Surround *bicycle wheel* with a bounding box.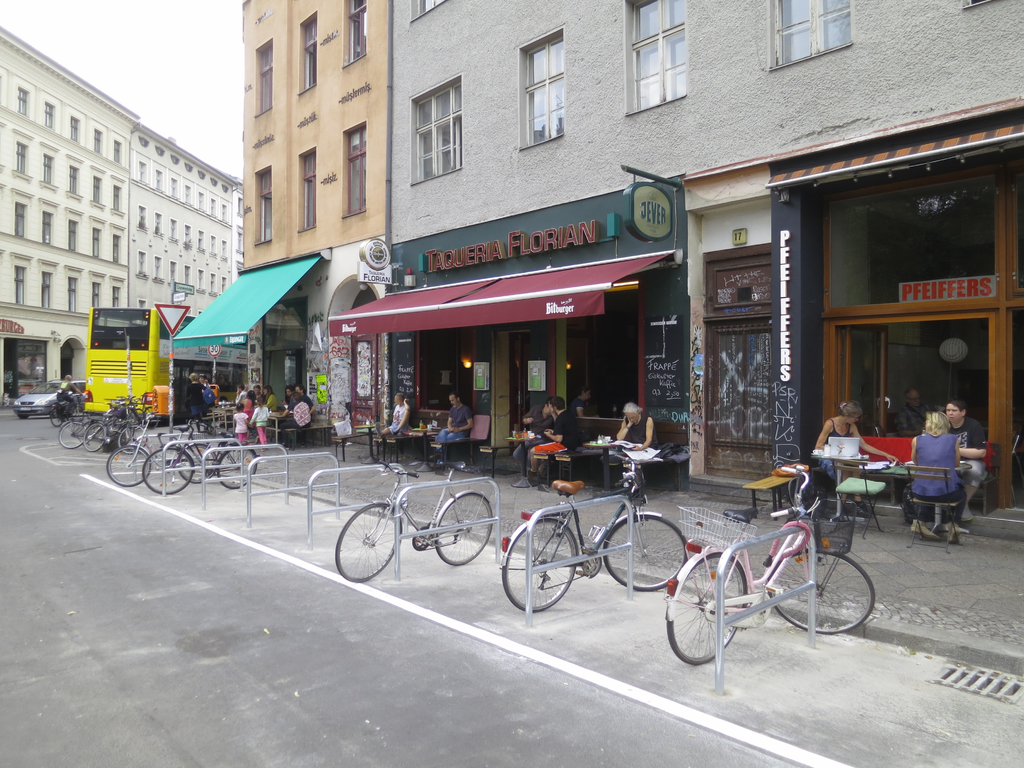
detection(118, 425, 147, 455).
